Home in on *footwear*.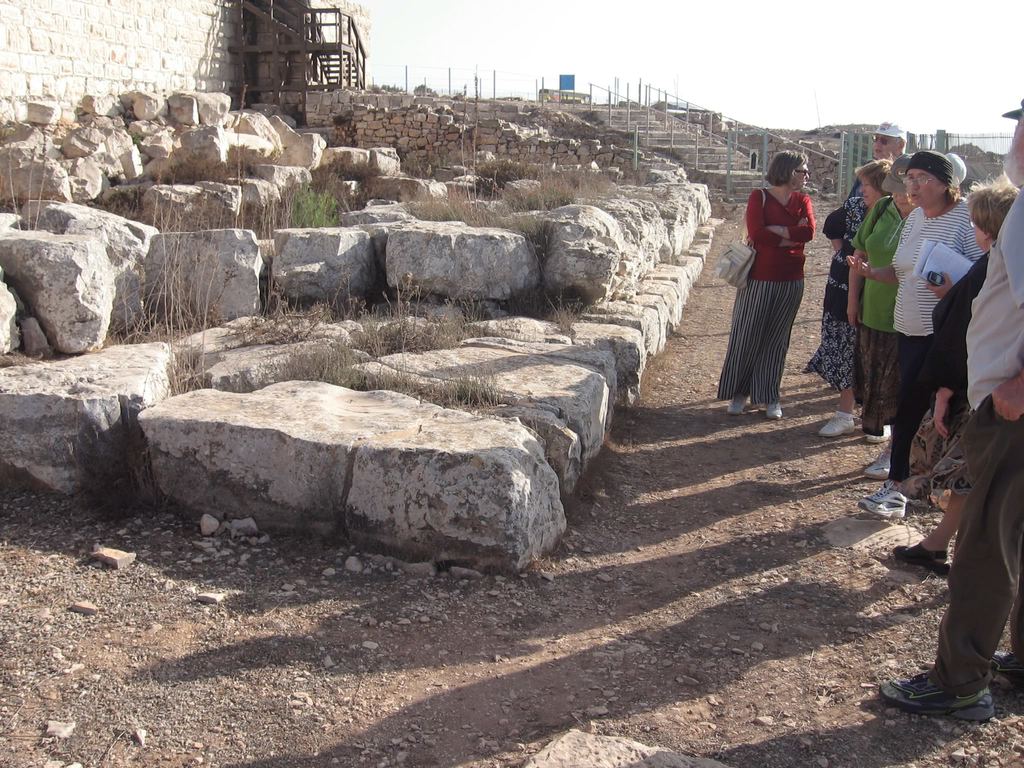
Homed in at x1=868, y1=421, x2=889, y2=444.
